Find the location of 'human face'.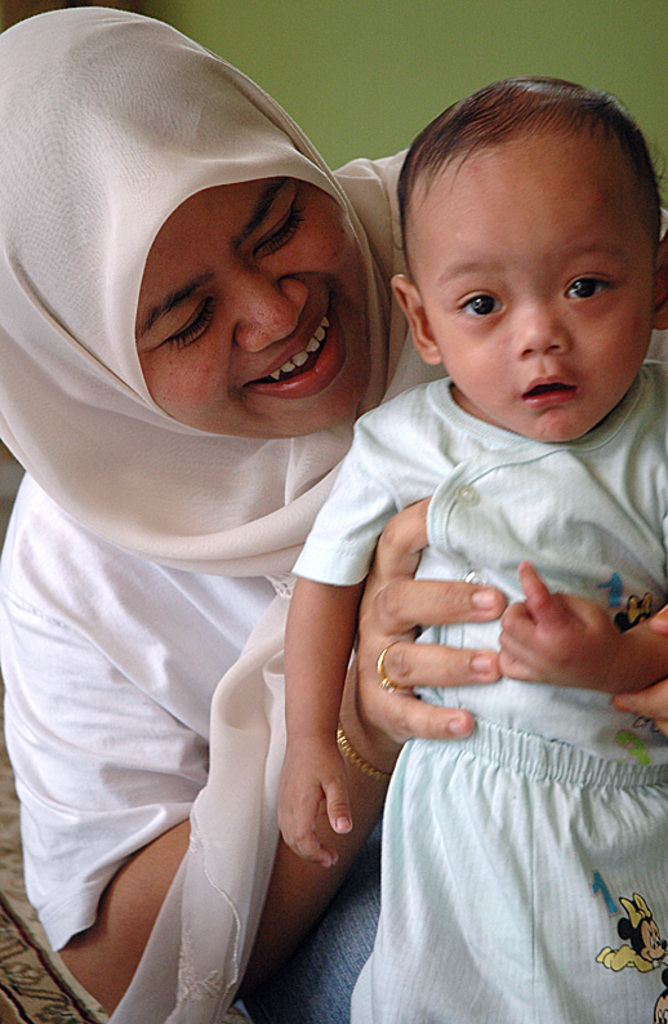
Location: bbox(134, 182, 369, 436).
